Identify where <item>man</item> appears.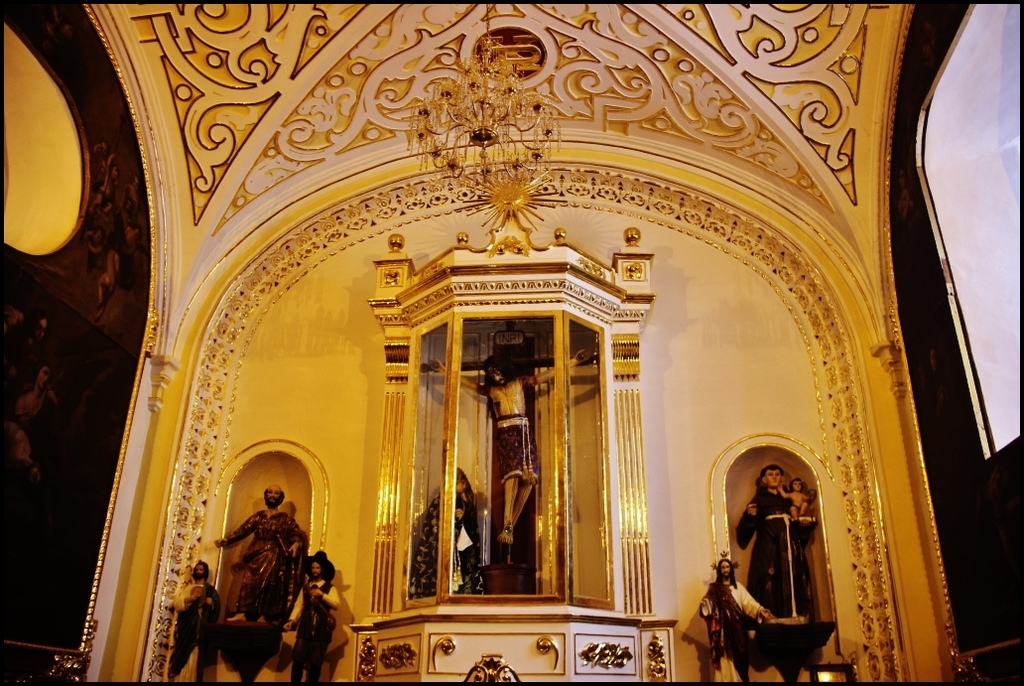
Appears at {"x1": 175, "y1": 559, "x2": 221, "y2": 683}.
